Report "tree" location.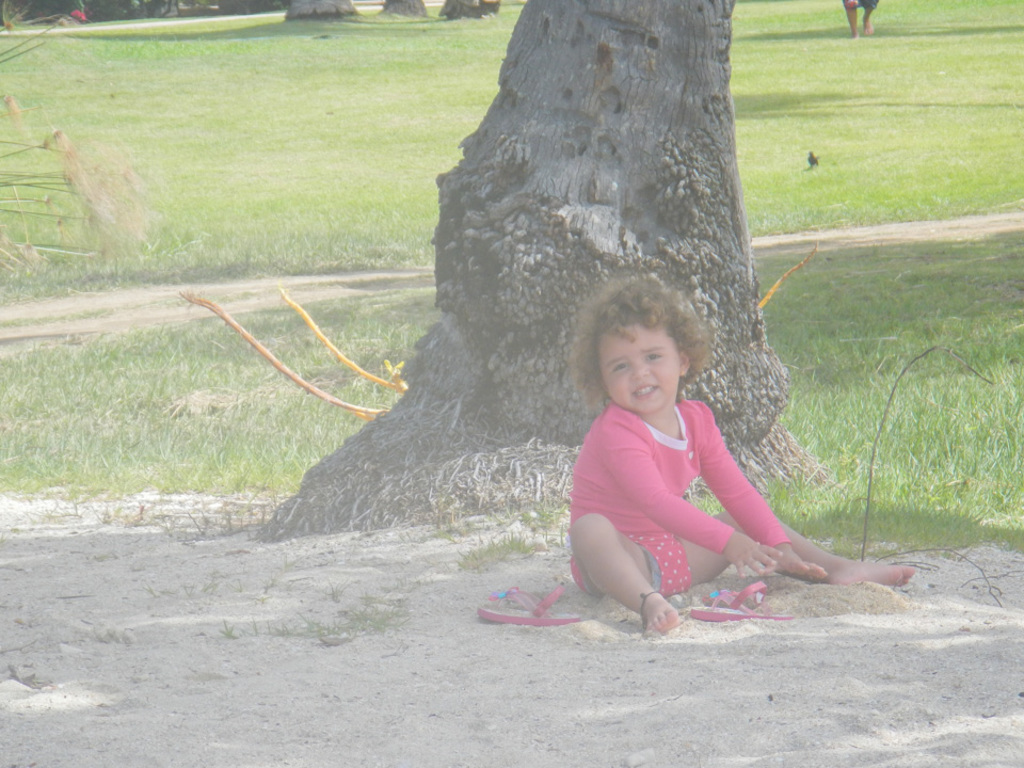
Report: bbox=[311, 59, 822, 481].
